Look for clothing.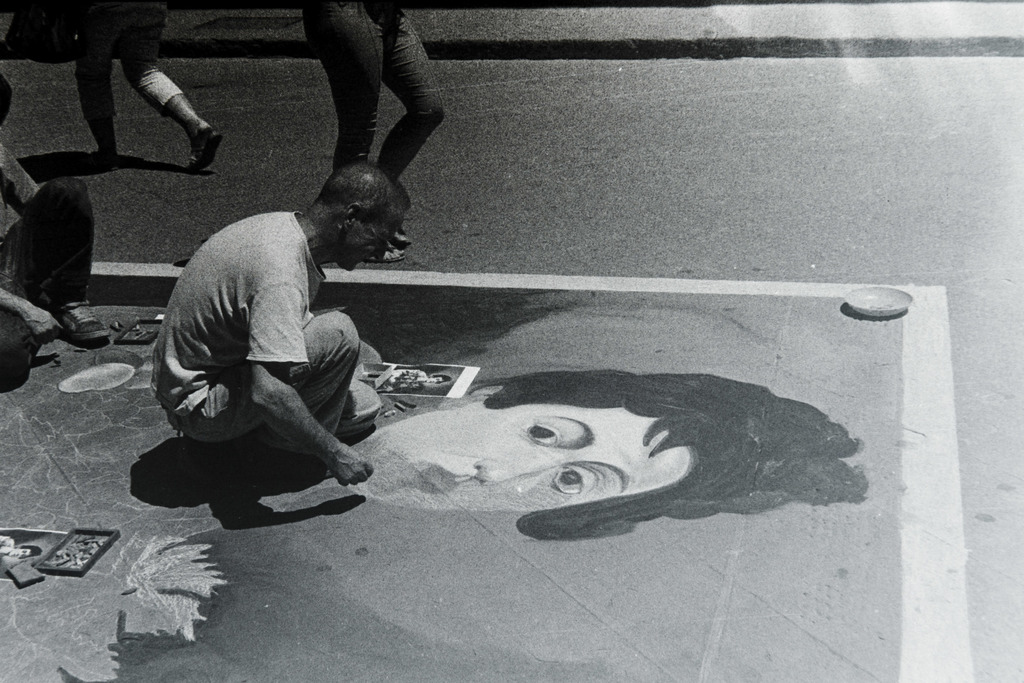
Found: left=68, top=0, right=185, bottom=124.
